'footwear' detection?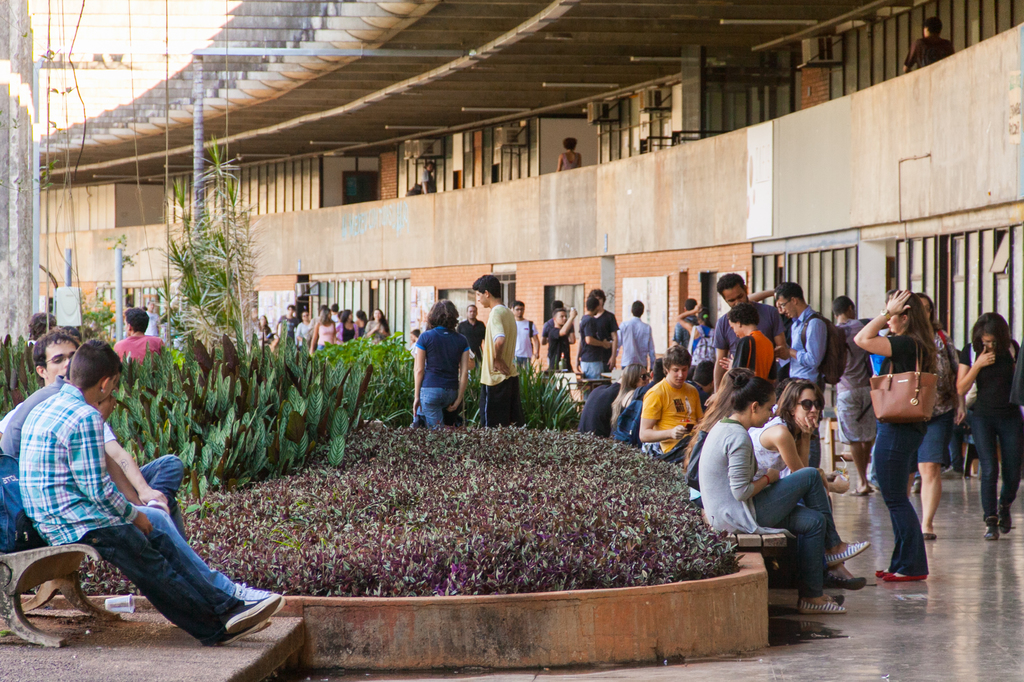
825,535,873,569
